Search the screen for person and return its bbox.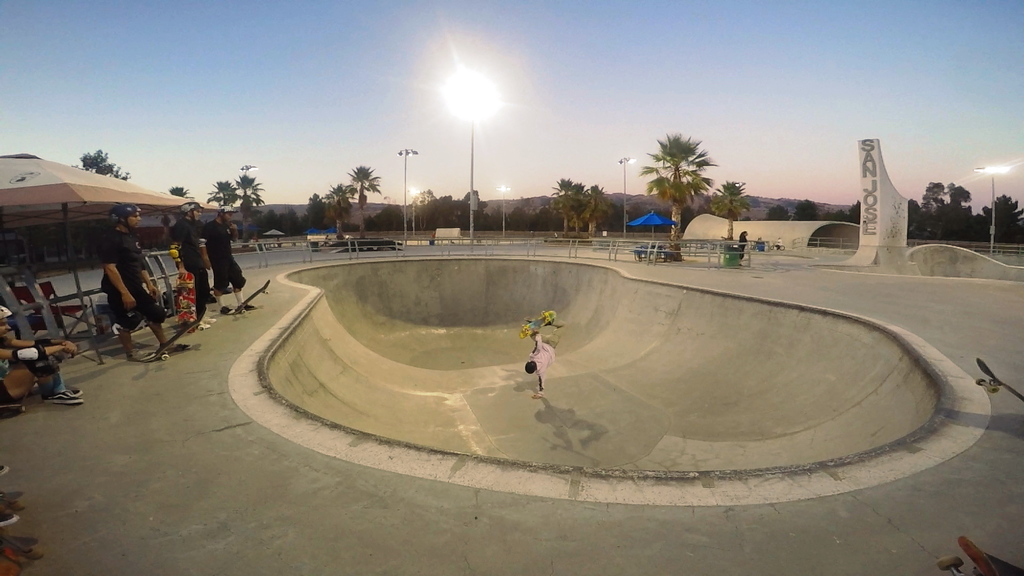
Found: 776:237:783:250.
